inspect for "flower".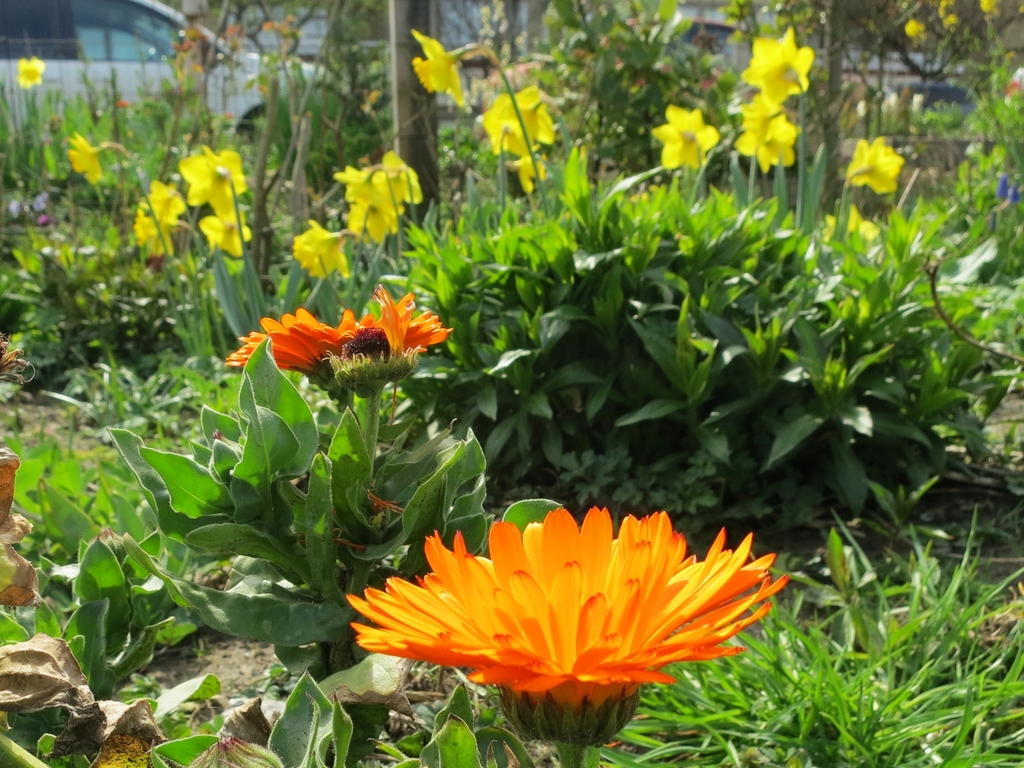
Inspection: region(847, 138, 903, 198).
